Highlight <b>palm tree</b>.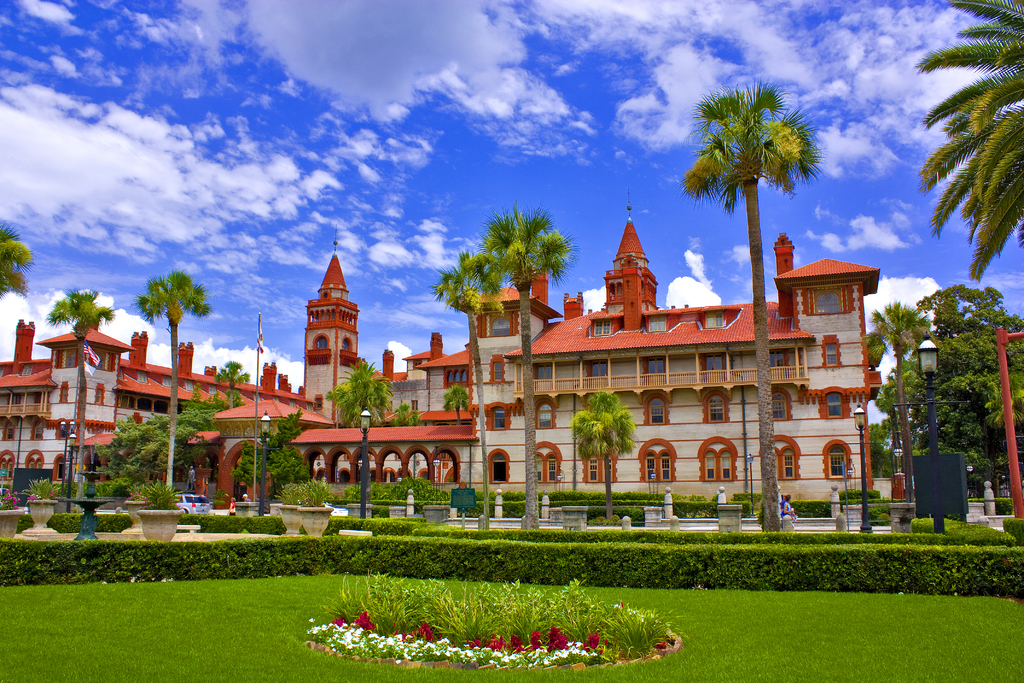
Highlighted region: [x1=330, y1=364, x2=387, y2=553].
